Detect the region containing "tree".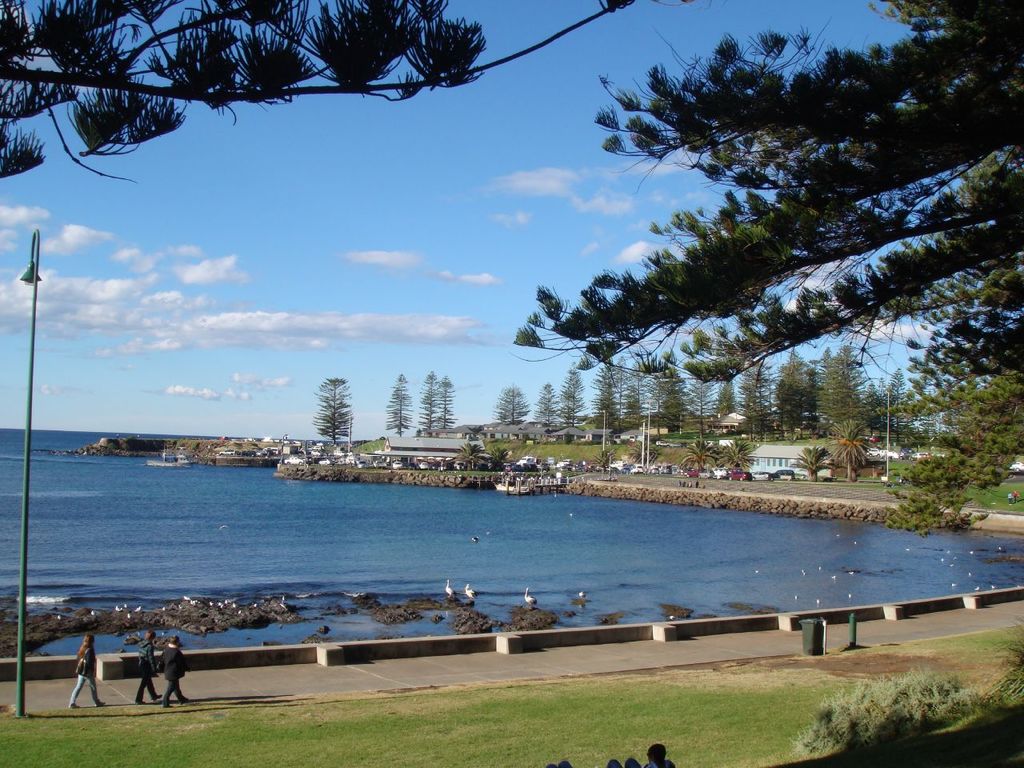
(590,350,622,442).
